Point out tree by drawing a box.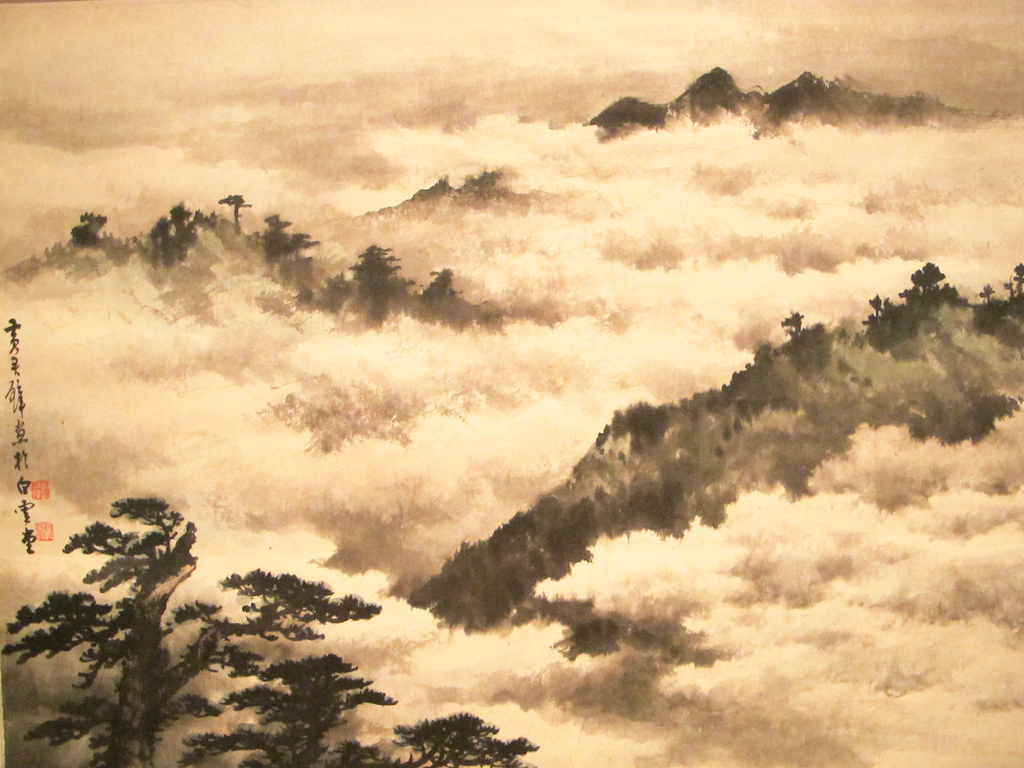
x1=0, y1=482, x2=596, y2=767.
